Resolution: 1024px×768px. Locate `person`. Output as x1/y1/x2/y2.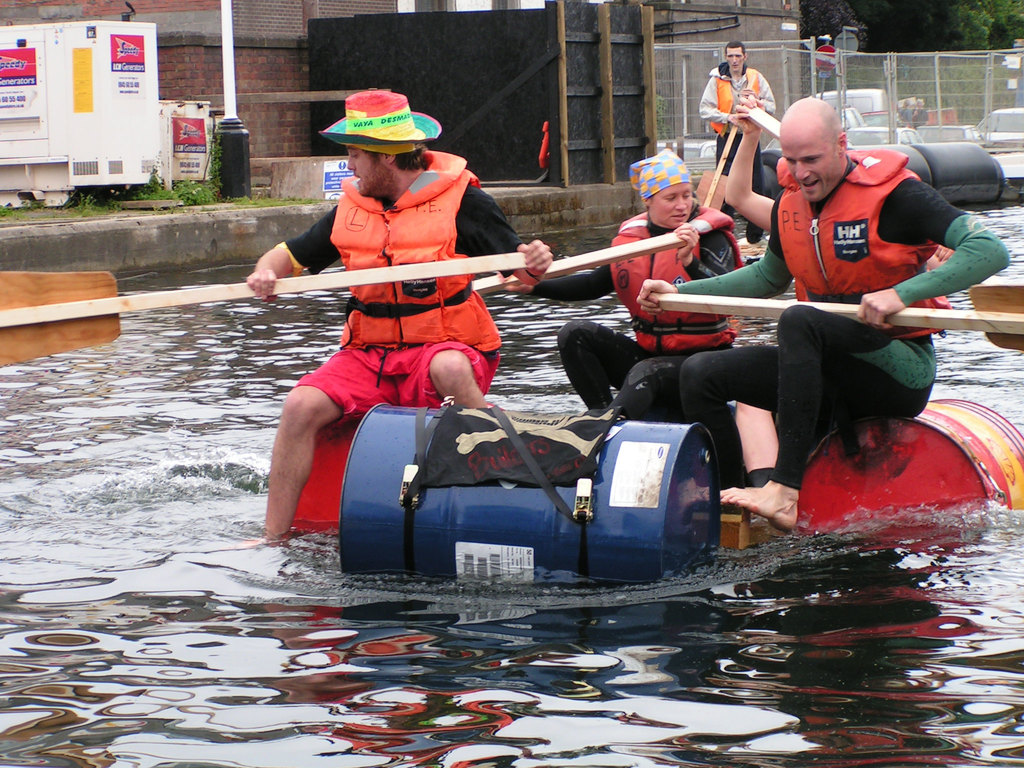
490/143/753/414.
